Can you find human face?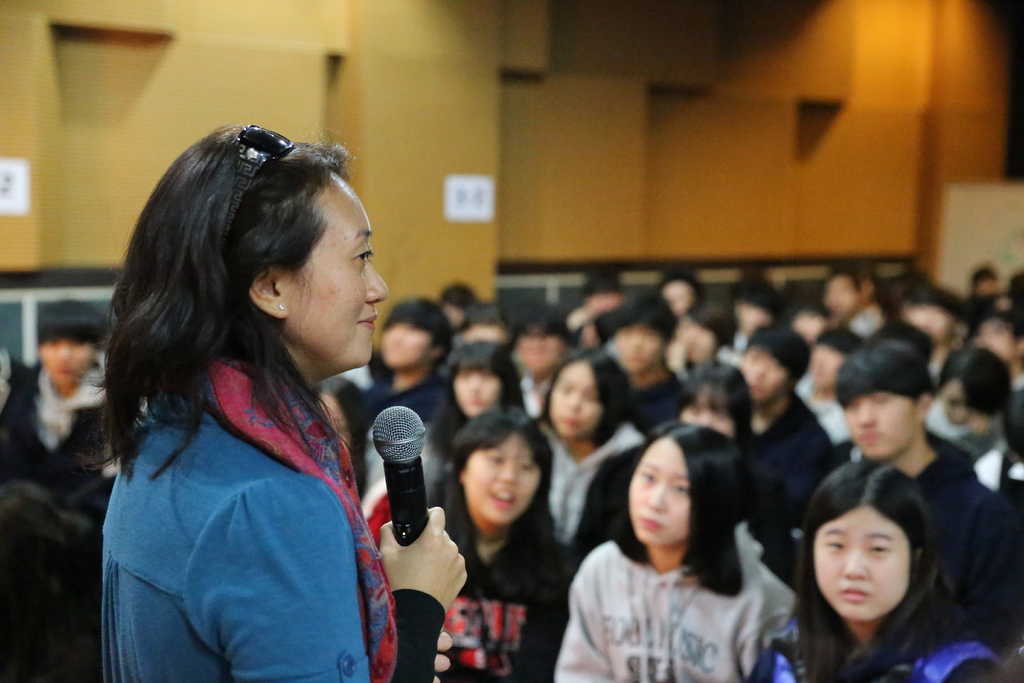
Yes, bounding box: (737,346,788,404).
